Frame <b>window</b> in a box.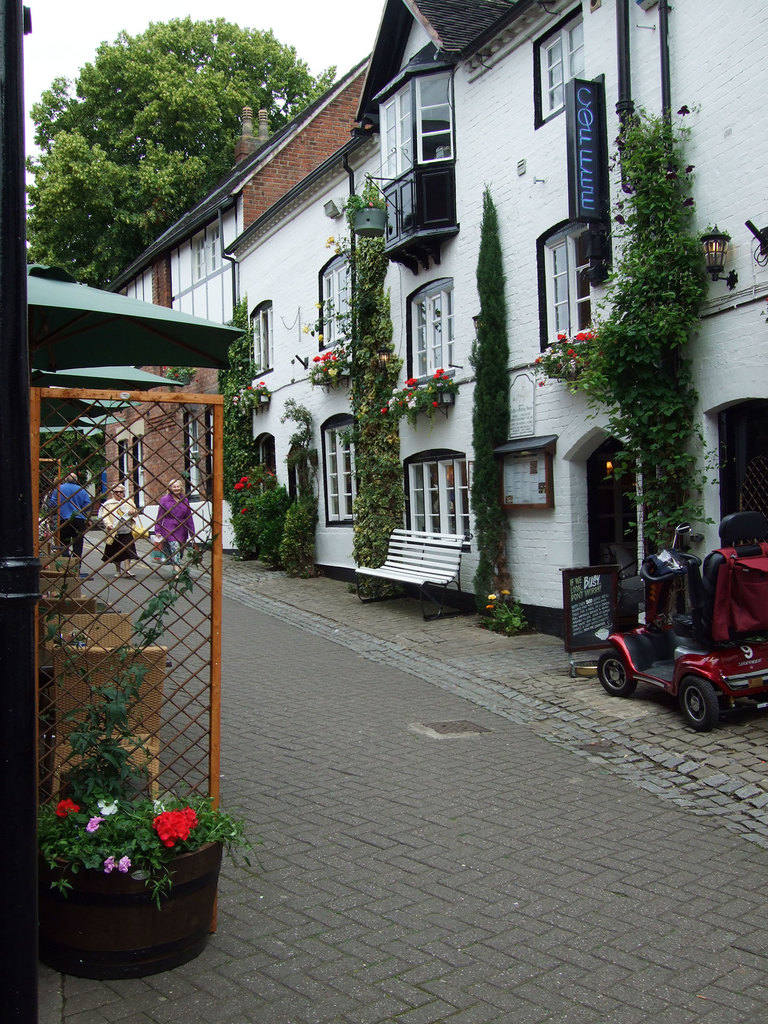
[x1=403, y1=72, x2=470, y2=165].
